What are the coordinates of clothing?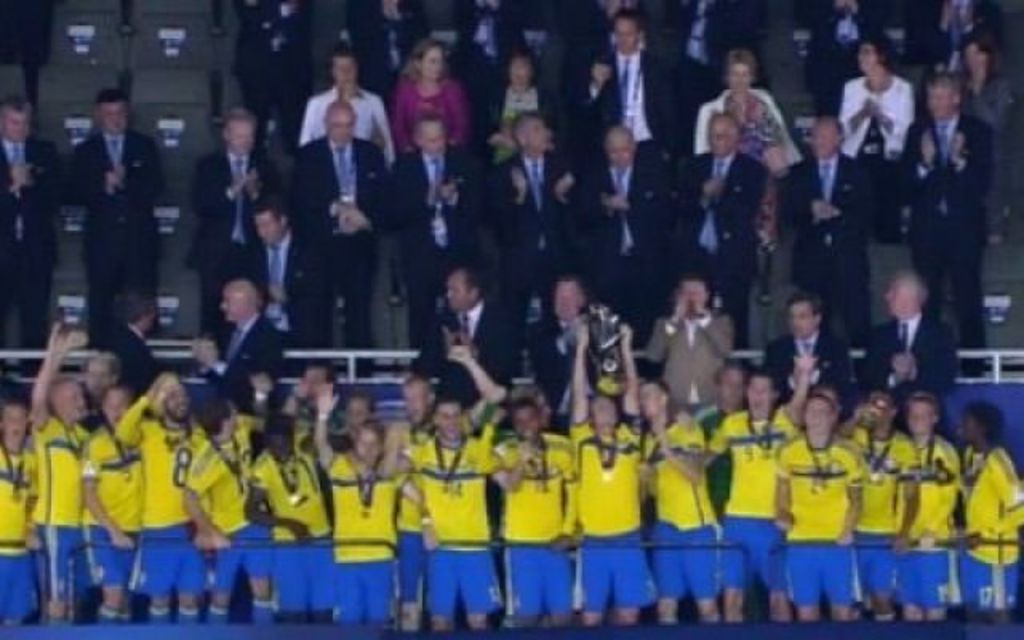
970,451,1022,621.
